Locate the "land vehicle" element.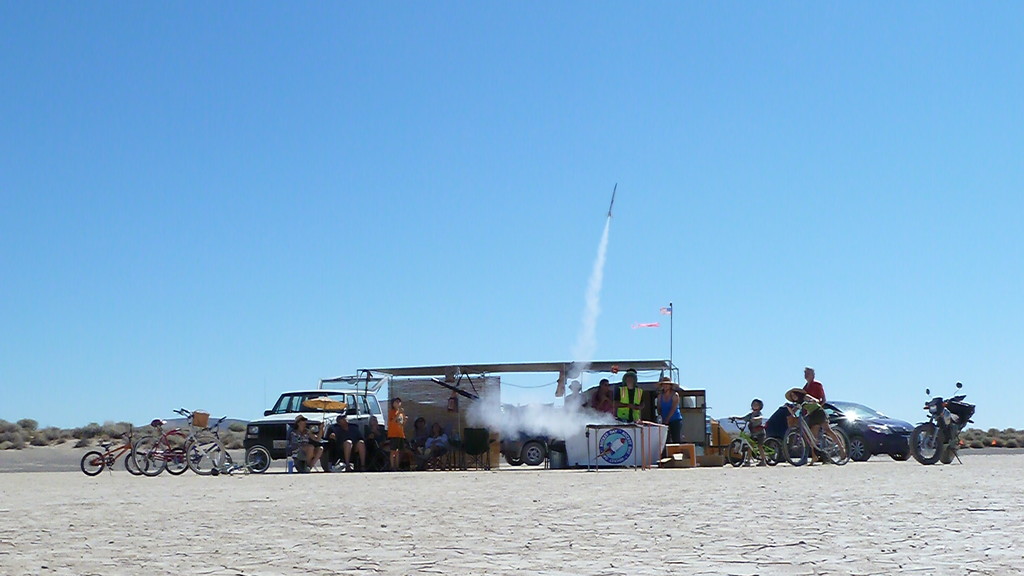
Element bbox: 84, 436, 145, 474.
